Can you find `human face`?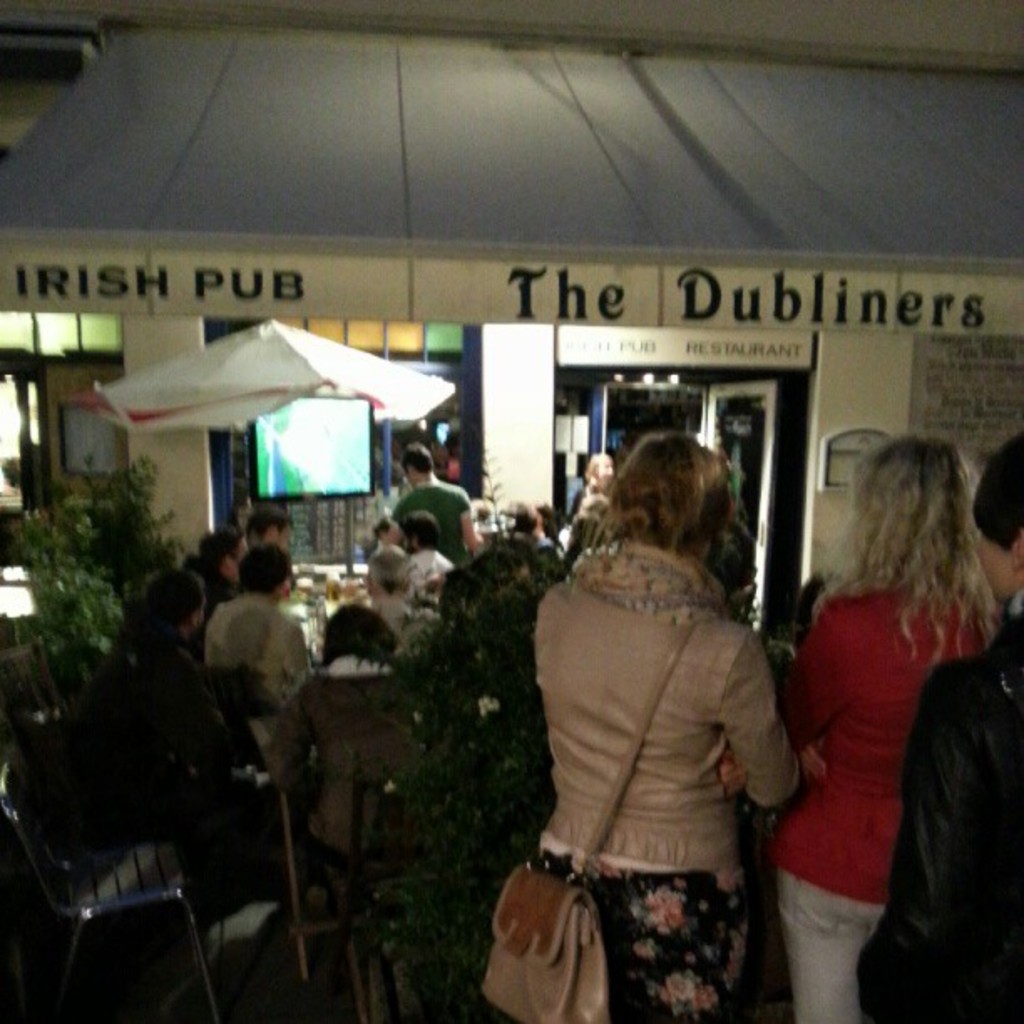
Yes, bounding box: <box>974,520,1017,599</box>.
